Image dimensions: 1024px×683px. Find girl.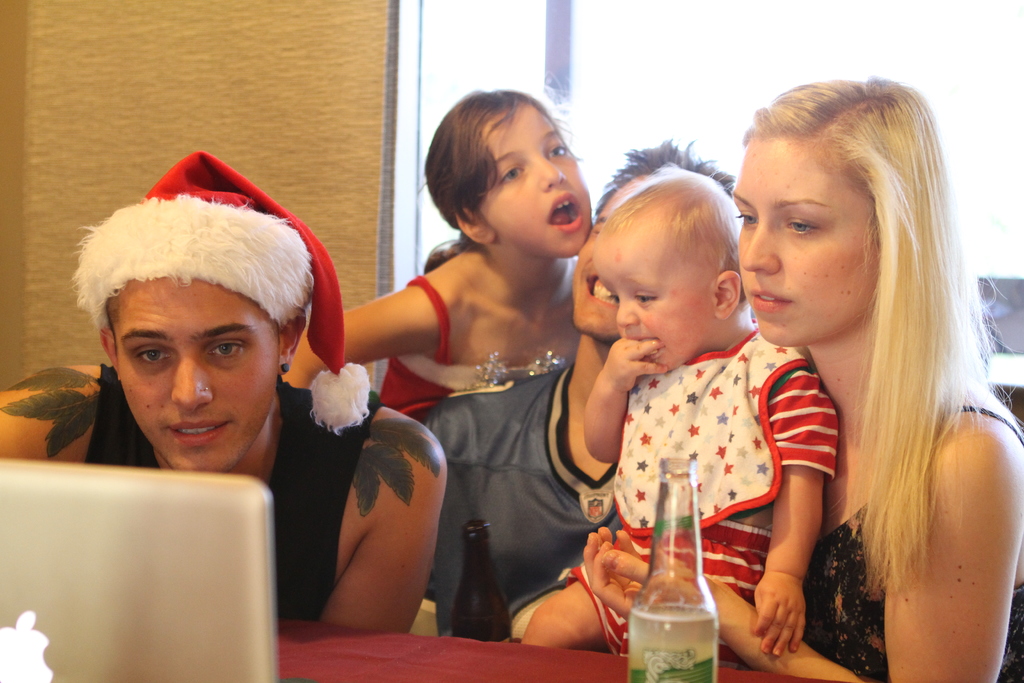
(585,83,1023,682).
